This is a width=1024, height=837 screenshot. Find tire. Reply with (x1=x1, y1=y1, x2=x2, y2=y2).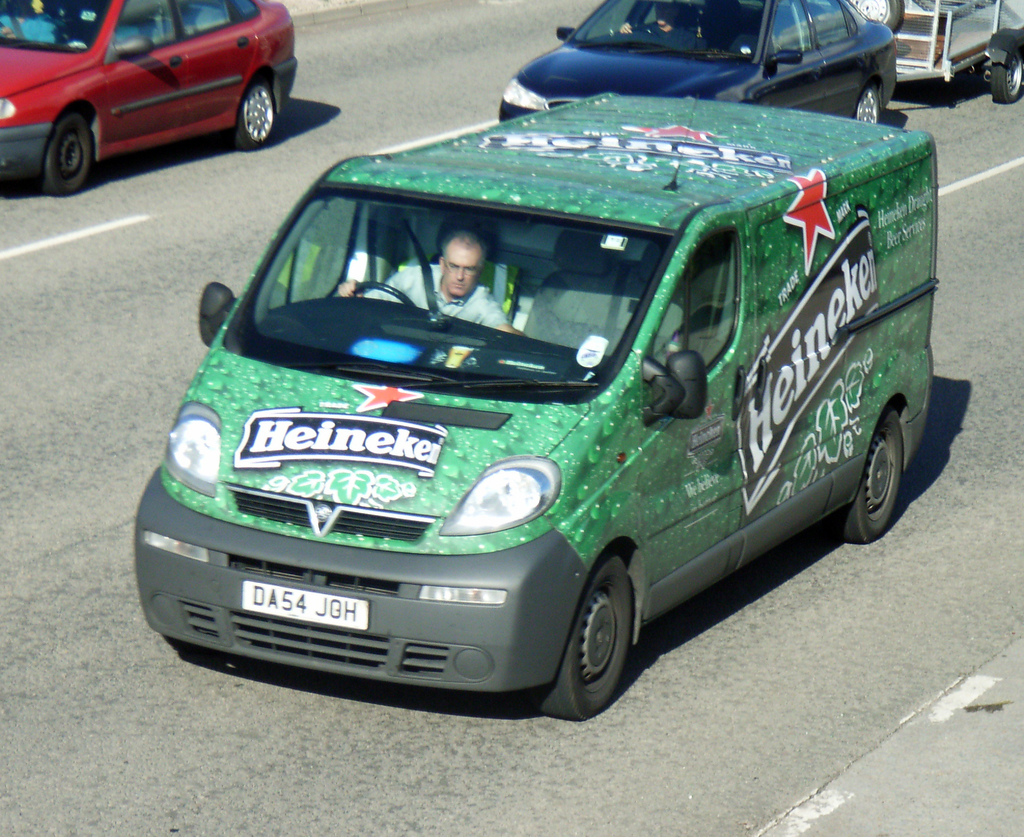
(x1=538, y1=569, x2=641, y2=712).
